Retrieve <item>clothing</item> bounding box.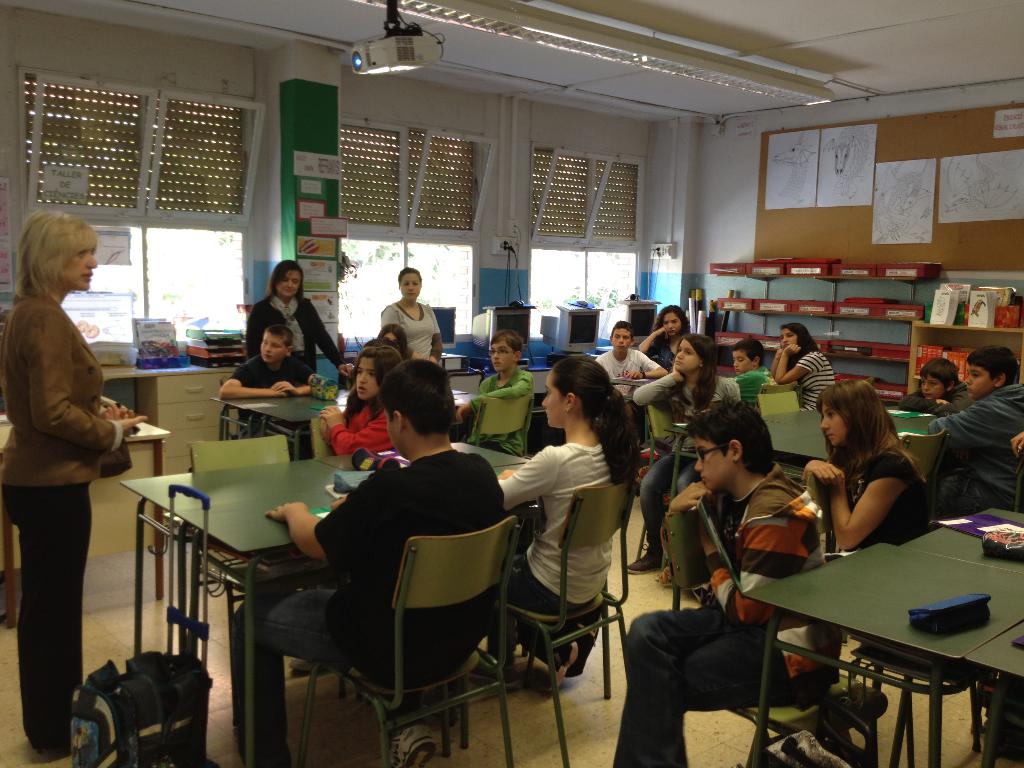
Bounding box: <box>850,448,939,546</box>.
